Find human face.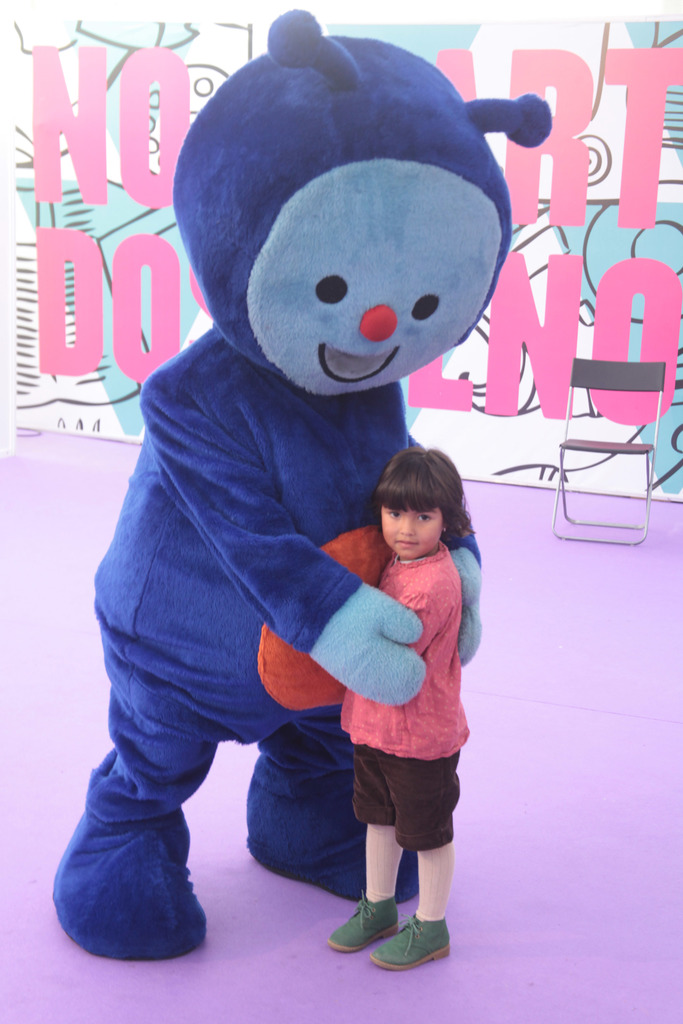
<bbox>380, 496, 438, 561</bbox>.
